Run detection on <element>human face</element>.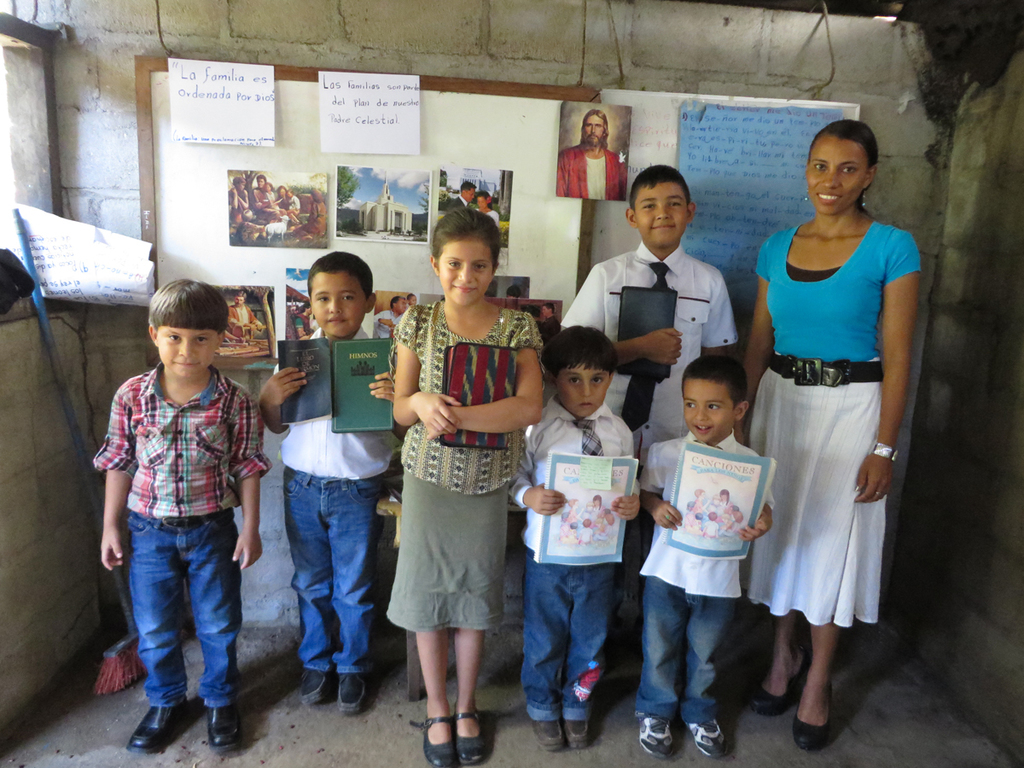
Result: box(276, 185, 286, 194).
